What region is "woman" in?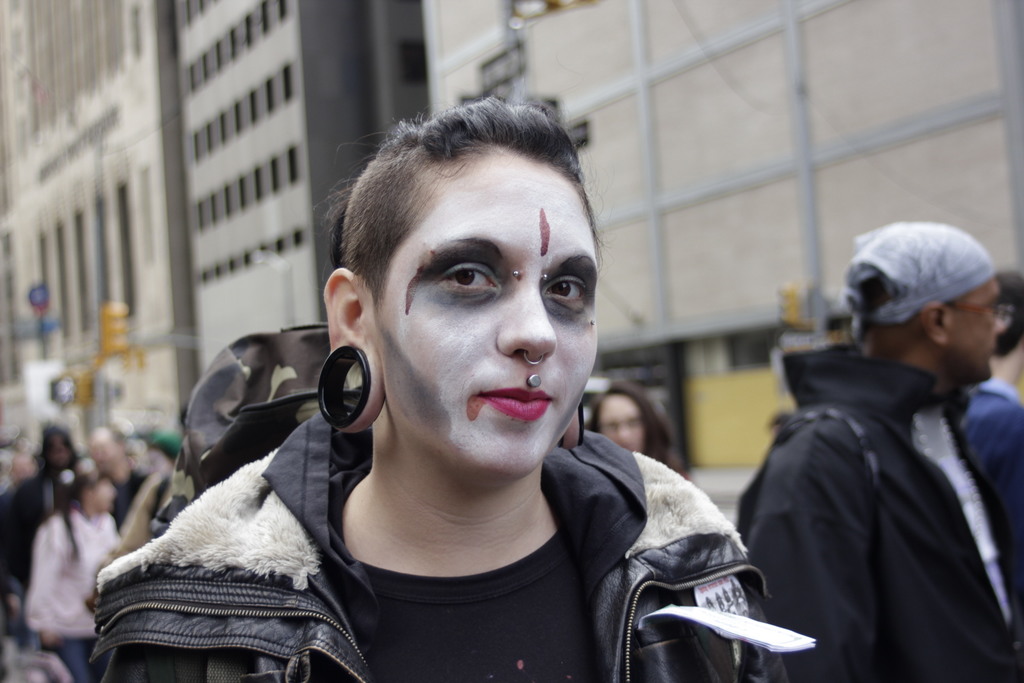
region(81, 93, 800, 682).
